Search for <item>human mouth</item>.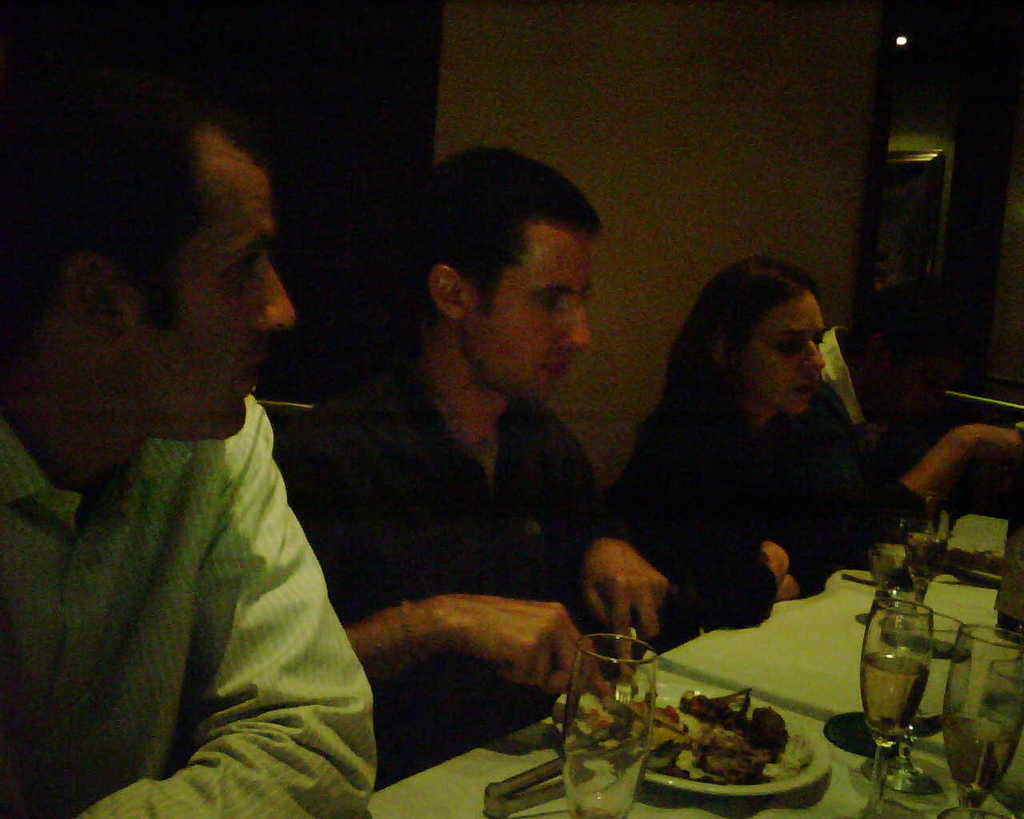
Found at [x1=537, y1=354, x2=575, y2=386].
